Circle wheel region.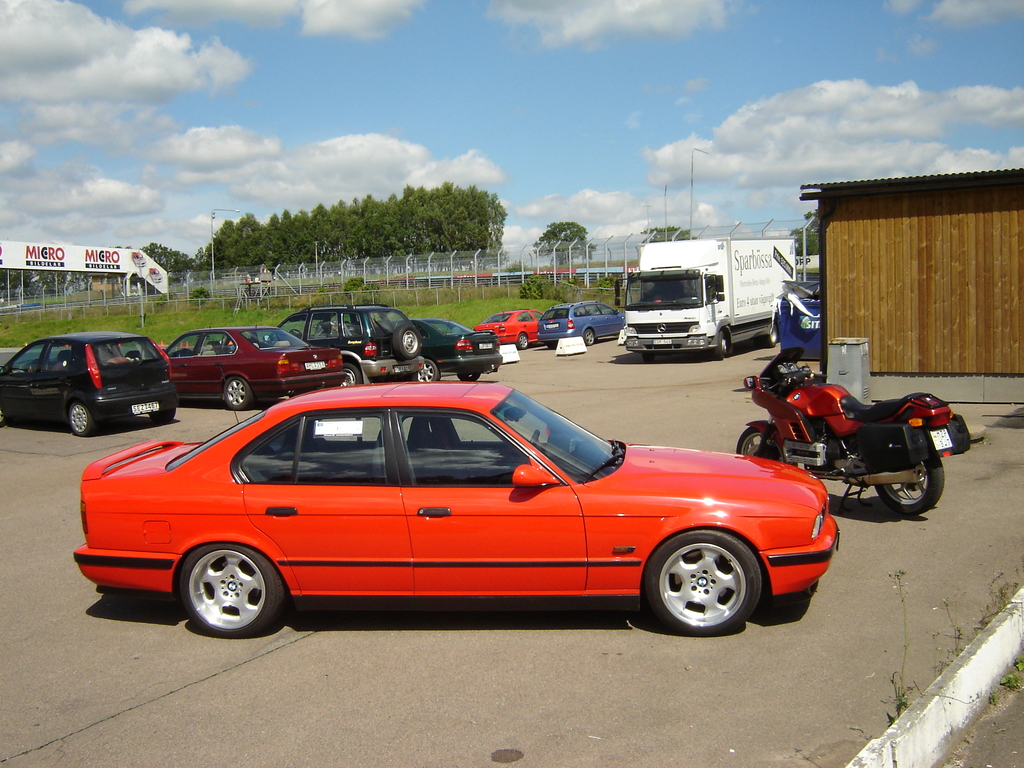
Region: 755 323 778 346.
